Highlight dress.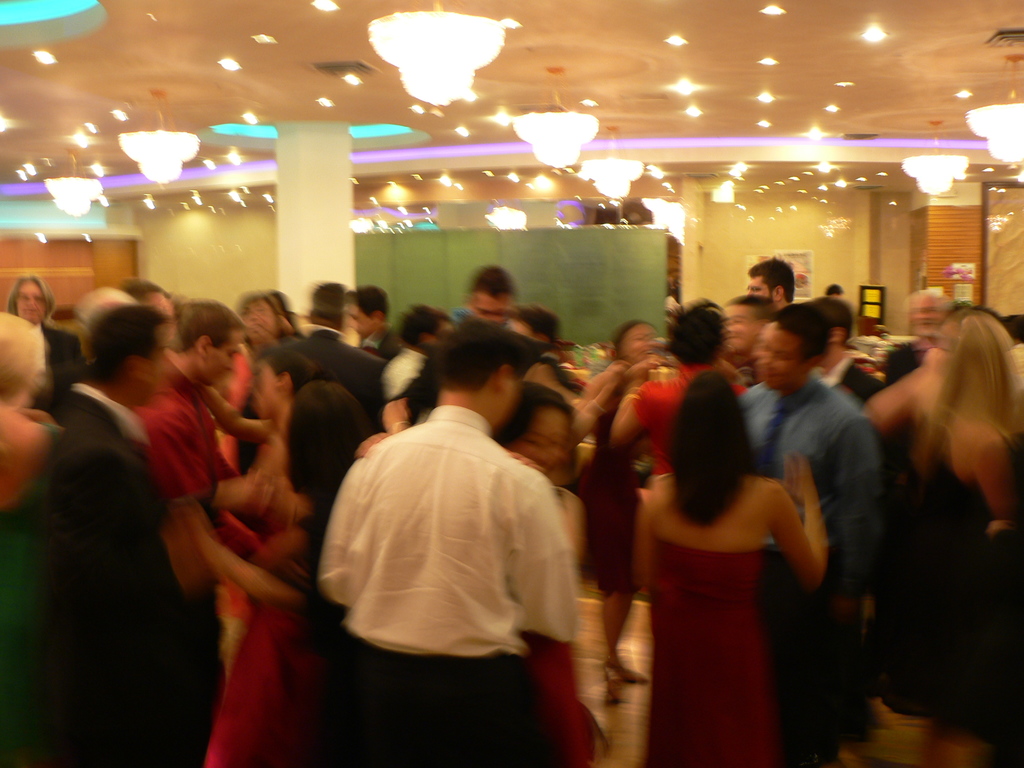
Highlighted region: 644/542/779/767.
